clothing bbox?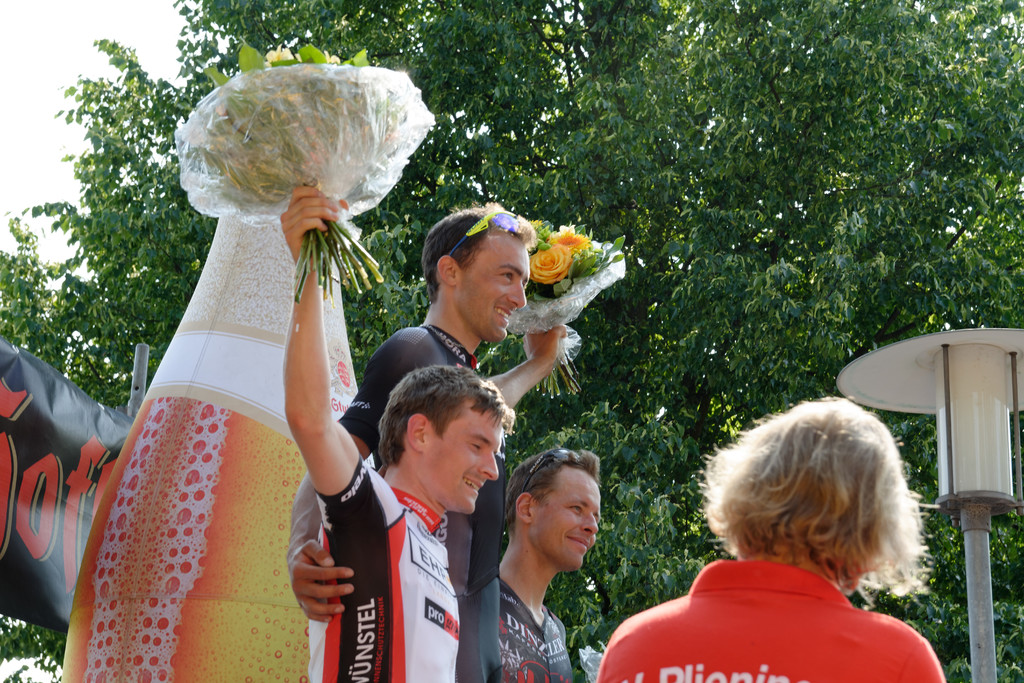
<box>497,577,578,682</box>
